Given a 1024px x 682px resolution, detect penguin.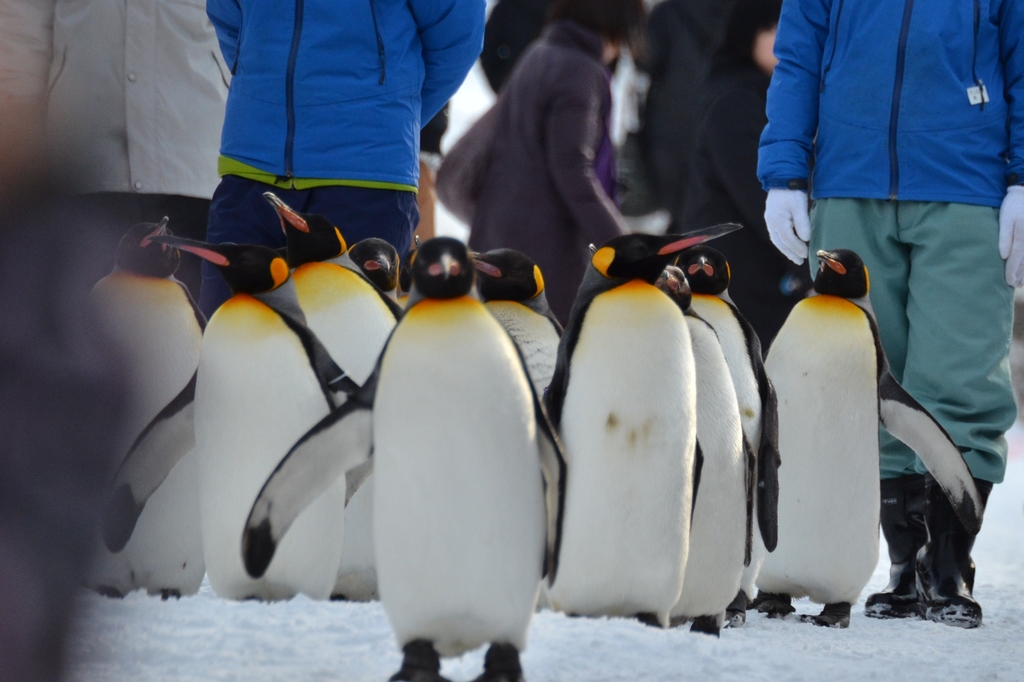
{"left": 534, "top": 213, "right": 746, "bottom": 629}.
